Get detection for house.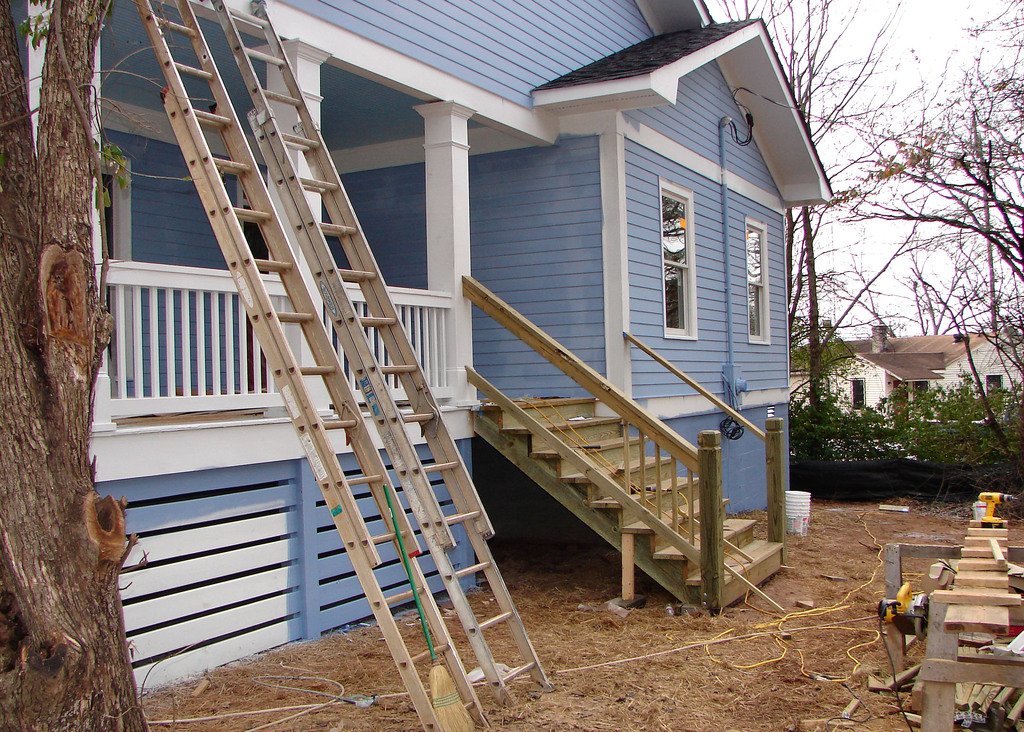
Detection: (left=155, top=6, right=849, bottom=686).
